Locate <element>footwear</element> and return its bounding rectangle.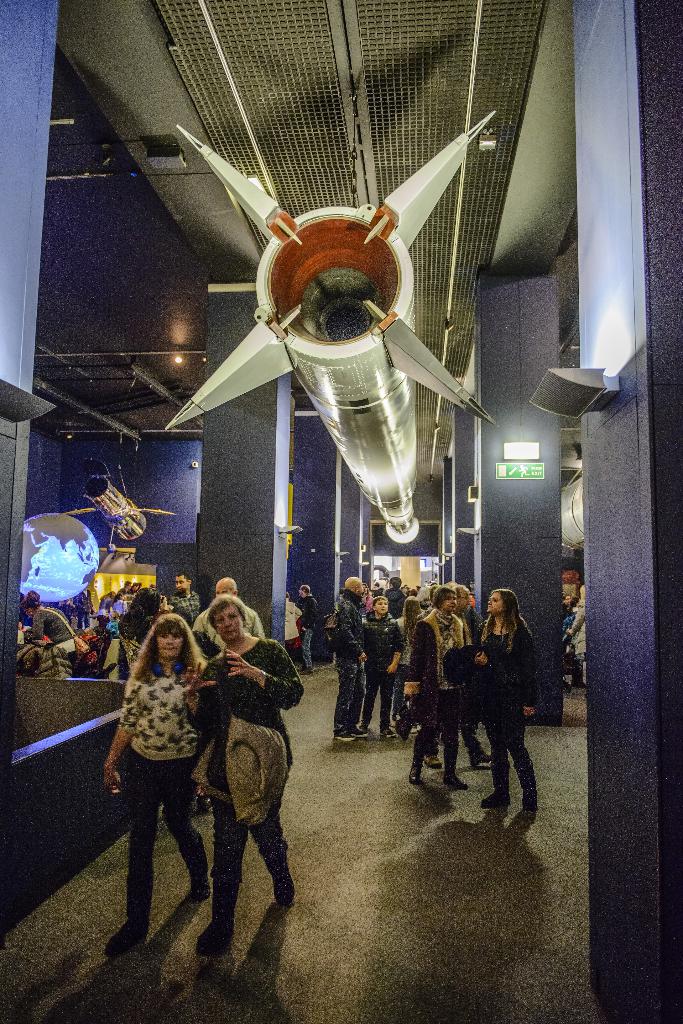
{"x1": 179, "y1": 844, "x2": 205, "y2": 902}.
